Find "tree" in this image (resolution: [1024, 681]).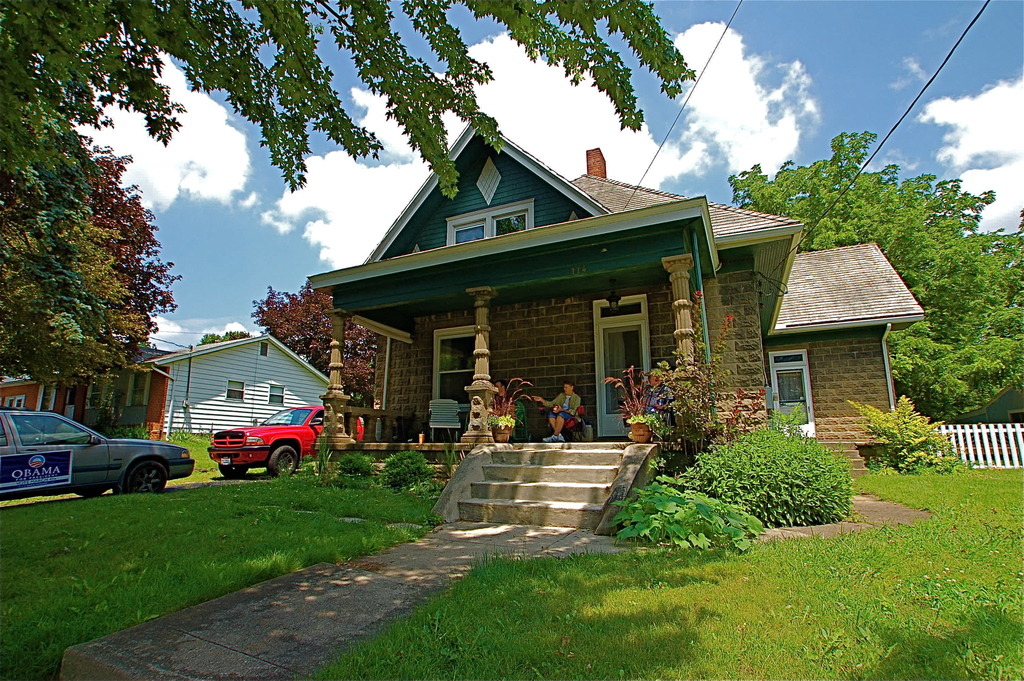
[left=0, top=0, right=701, bottom=202].
